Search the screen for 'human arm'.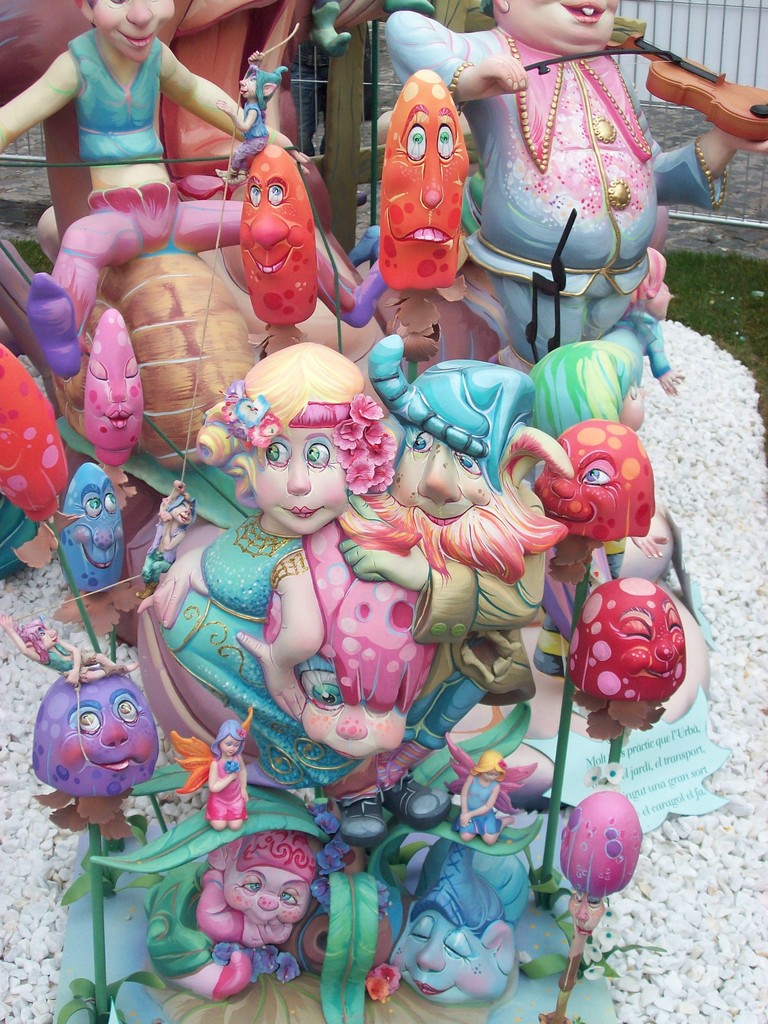
Found at {"x1": 203, "y1": 95, "x2": 254, "y2": 132}.
